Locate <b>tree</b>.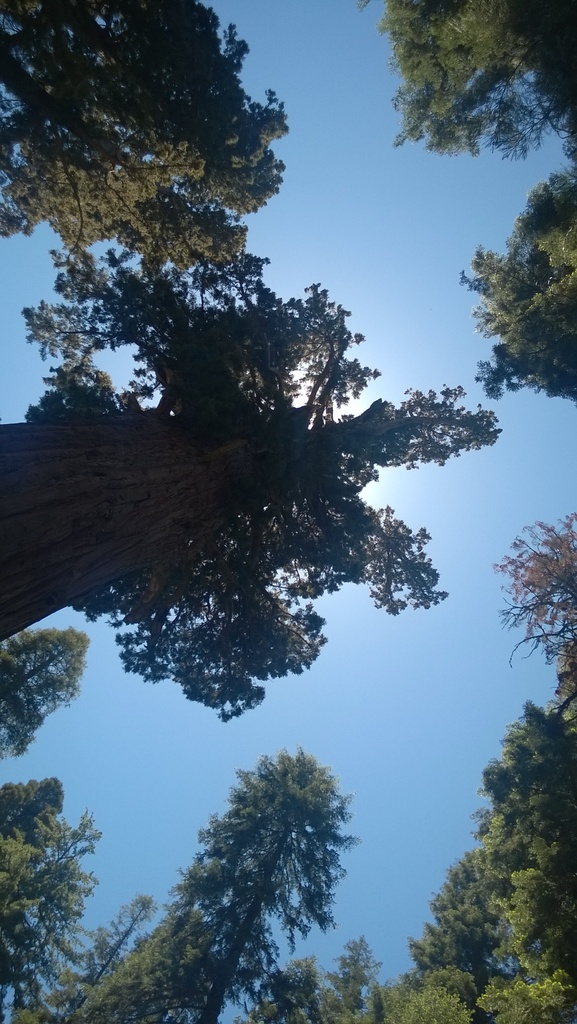
Bounding box: <bbox>136, 733, 369, 1015</bbox>.
